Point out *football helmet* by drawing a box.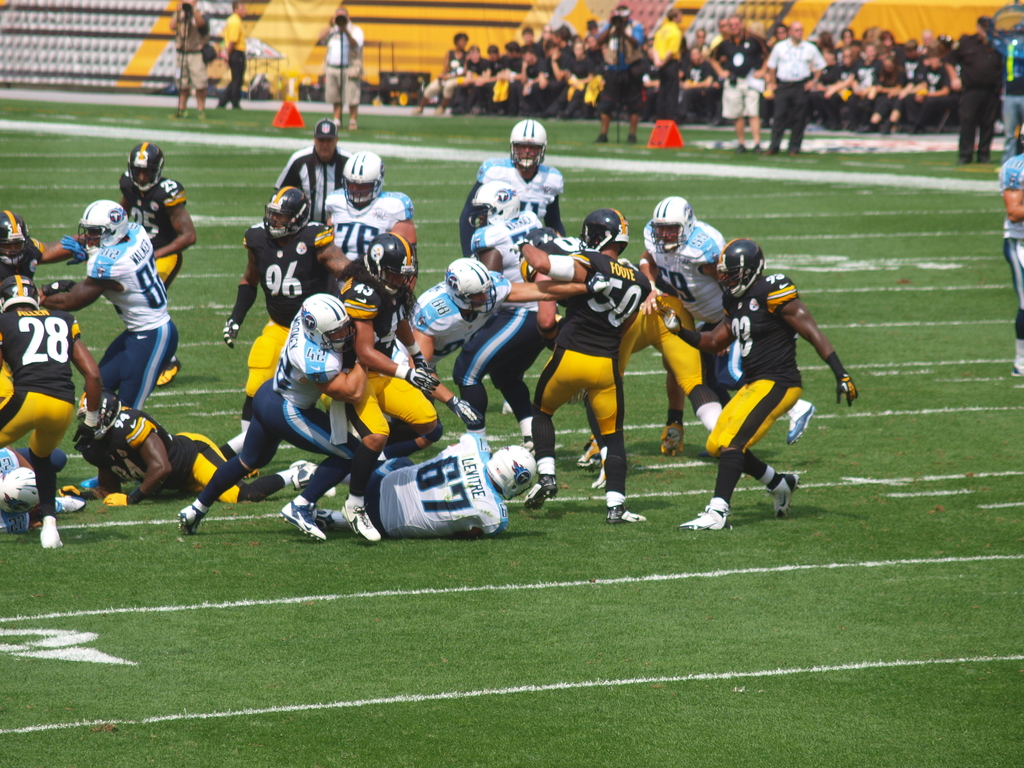
bbox=[0, 211, 33, 273].
